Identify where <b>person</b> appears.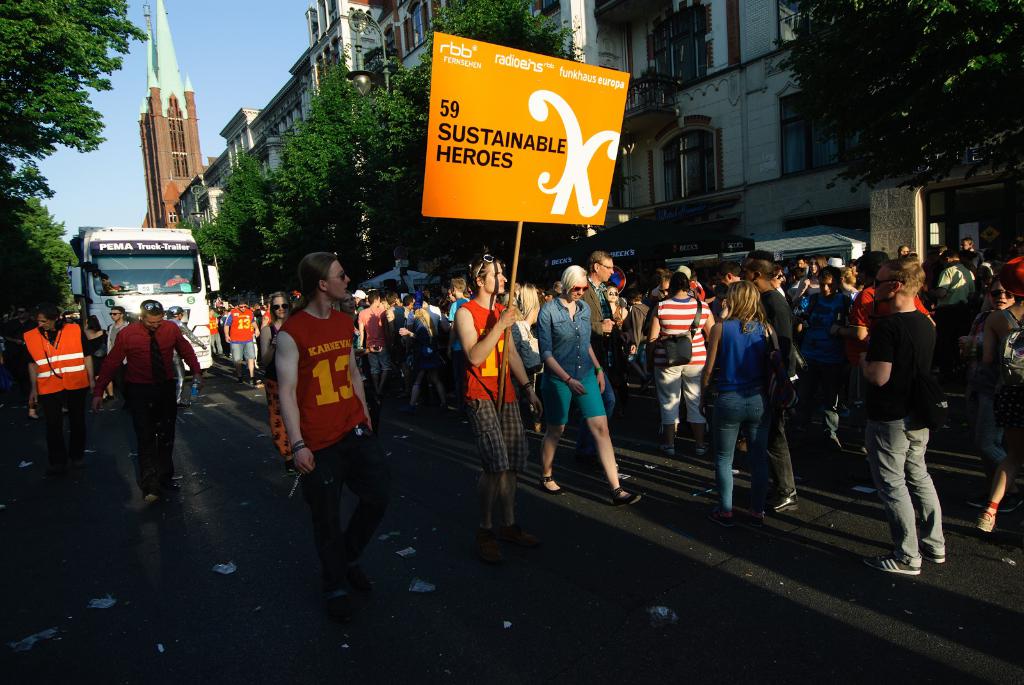
Appears at box(437, 274, 473, 392).
